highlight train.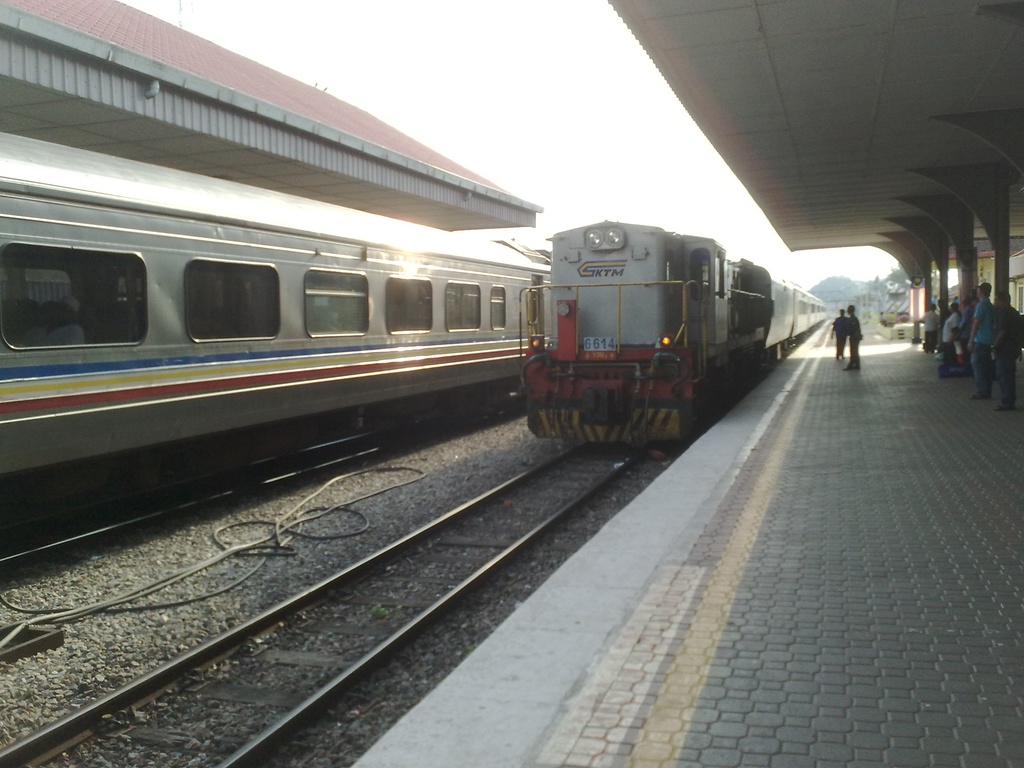
Highlighted region: BBox(0, 129, 547, 536).
